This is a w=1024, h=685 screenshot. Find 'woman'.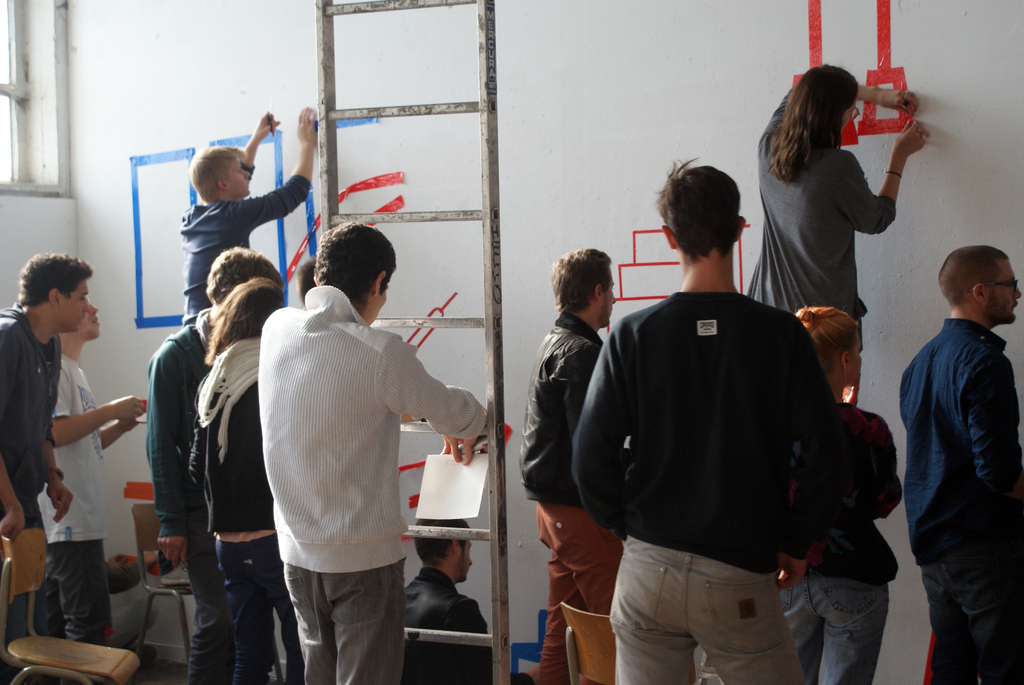
Bounding box: l=183, t=272, r=324, b=684.
